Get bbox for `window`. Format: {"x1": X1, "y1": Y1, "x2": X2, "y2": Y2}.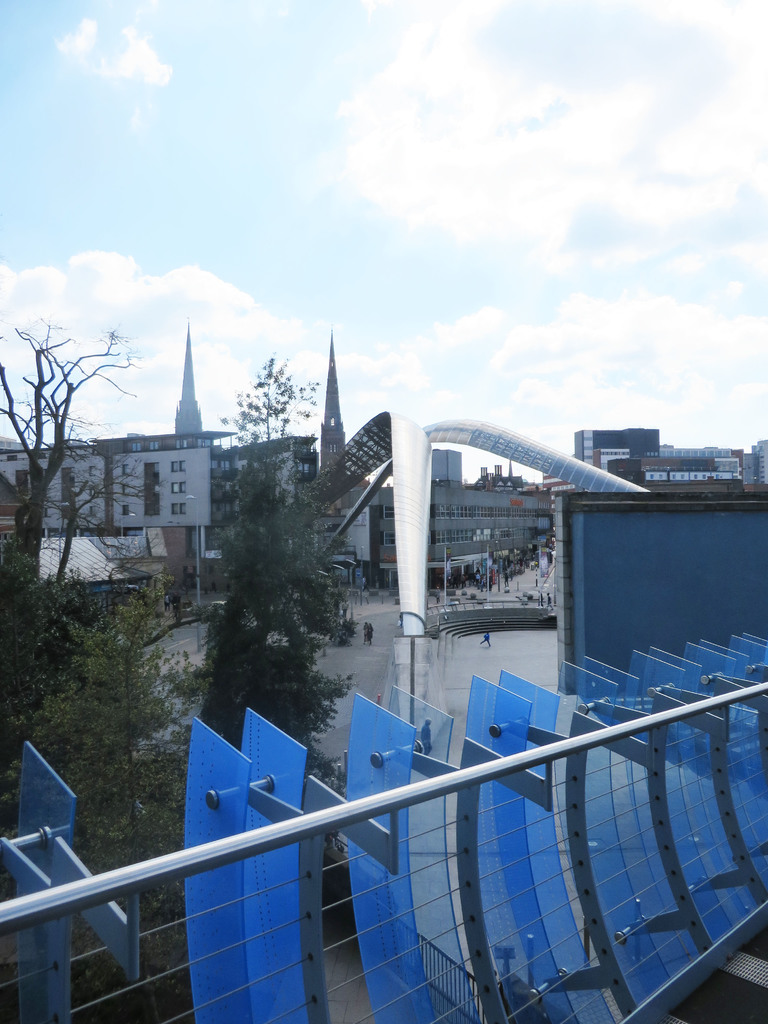
{"x1": 385, "y1": 502, "x2": 394, "y2": 518}.
